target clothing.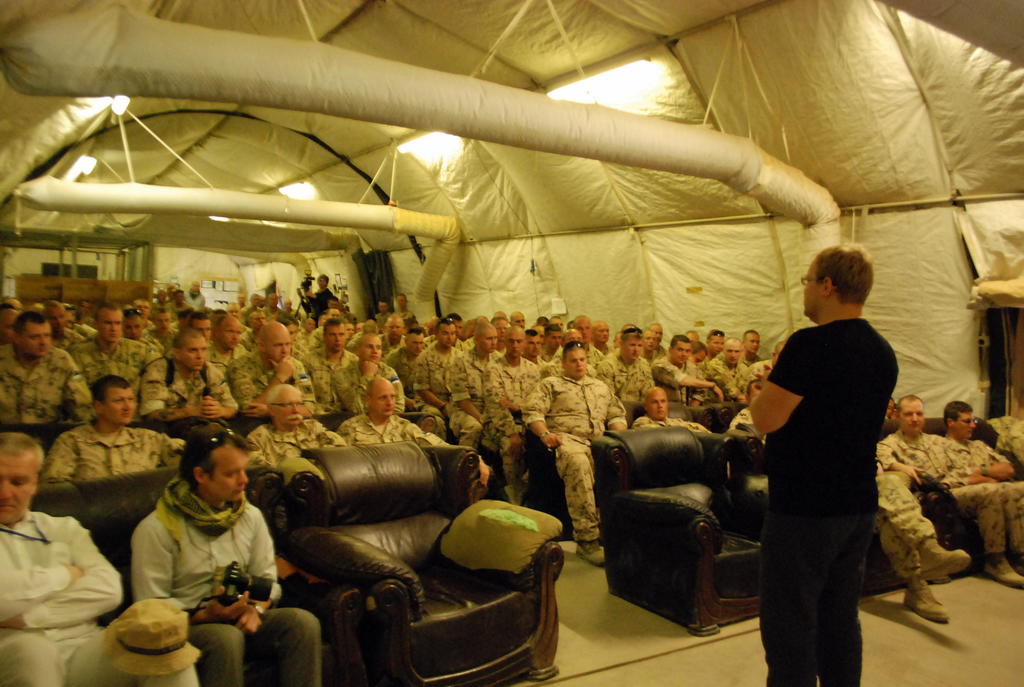
Target region: <region>879, 431, 1023, 558</region>.
